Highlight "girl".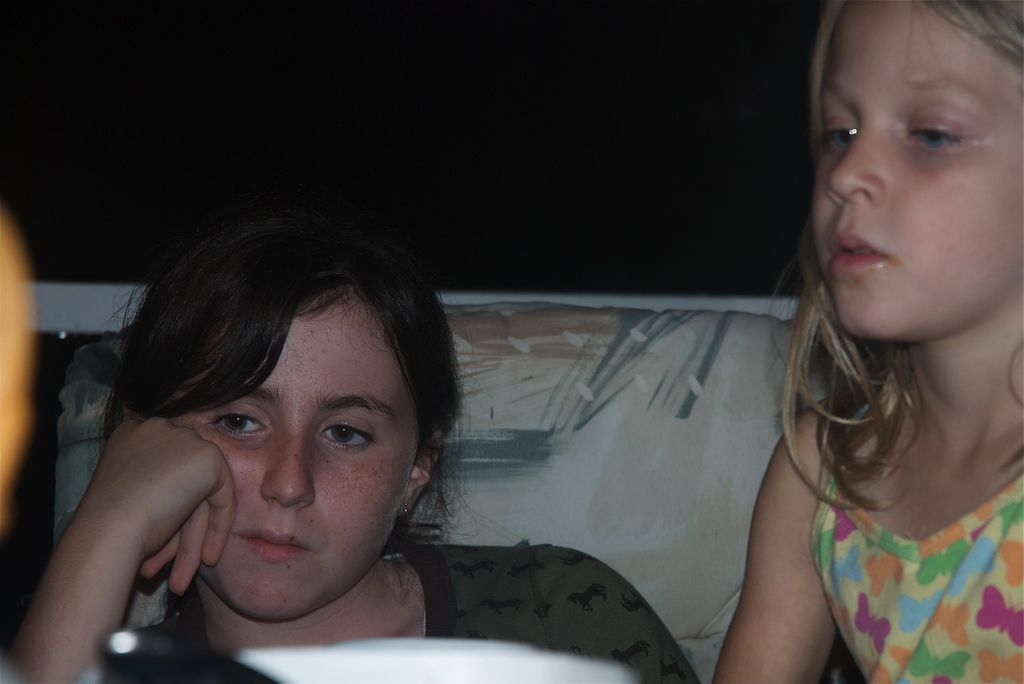
Highlighted region: [712,0,1023,683].
